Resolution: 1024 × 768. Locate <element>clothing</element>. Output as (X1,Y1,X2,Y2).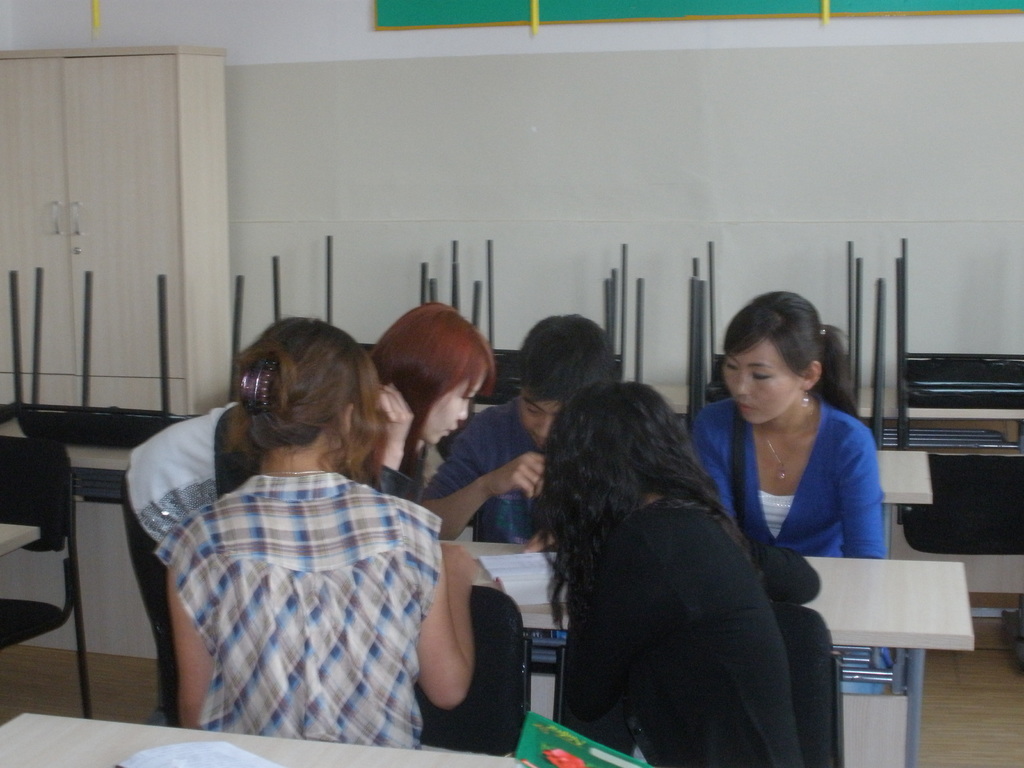
(420,395,543,544).
